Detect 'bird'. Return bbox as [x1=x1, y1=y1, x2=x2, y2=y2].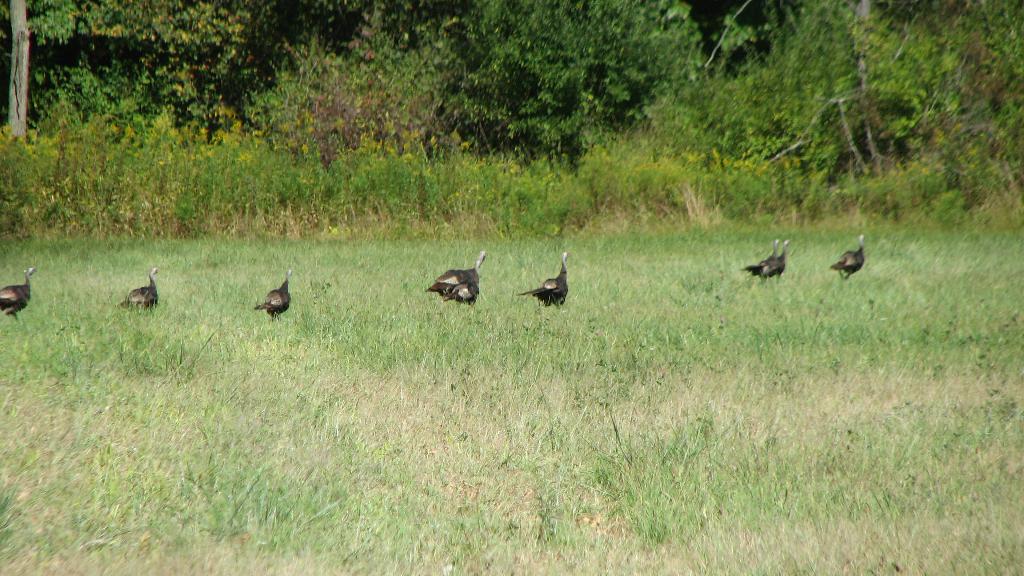
[x1=522, y1=252, x2=571, y2=305].
